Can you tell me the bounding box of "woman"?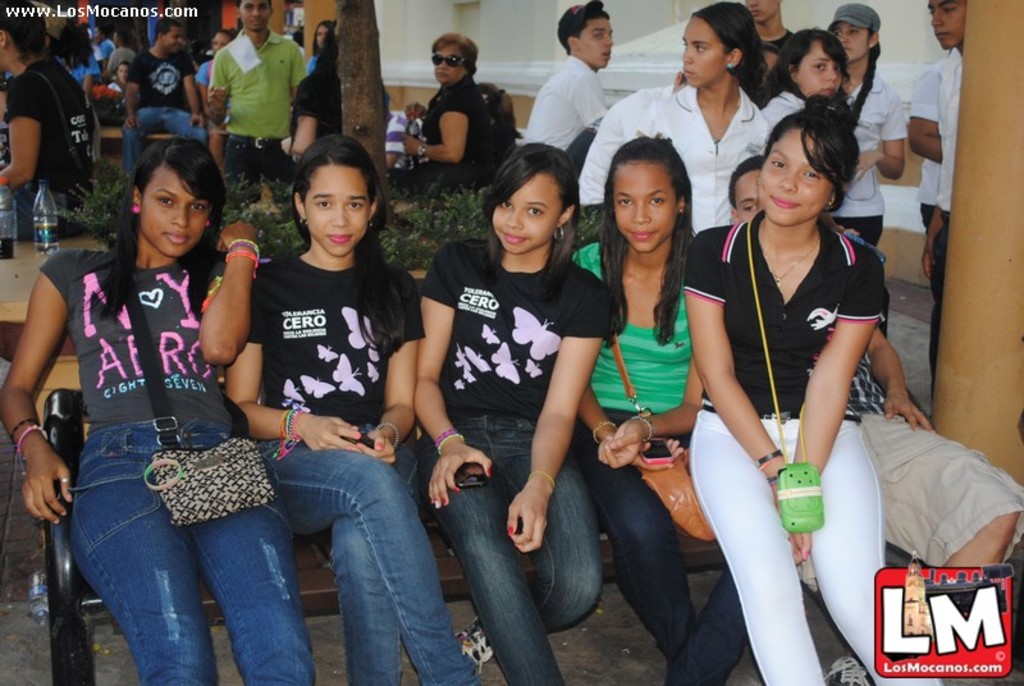
l=219, t=129, r=470, b=685.
